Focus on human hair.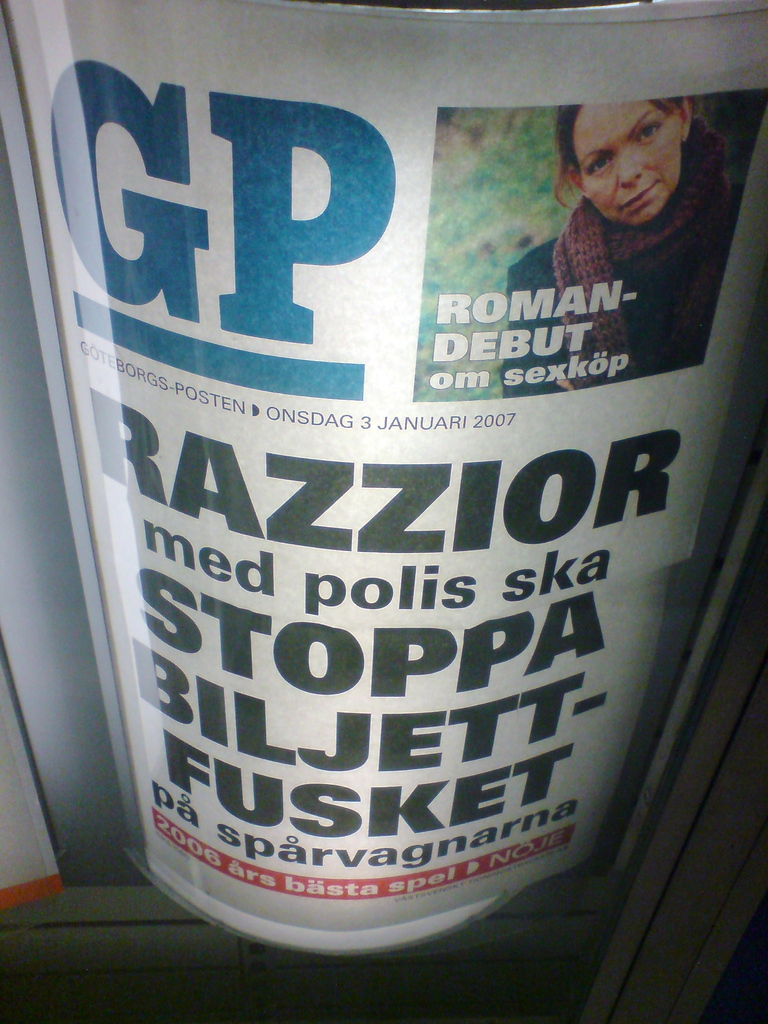
Focused at Rect(549, 102, 699, 208).
